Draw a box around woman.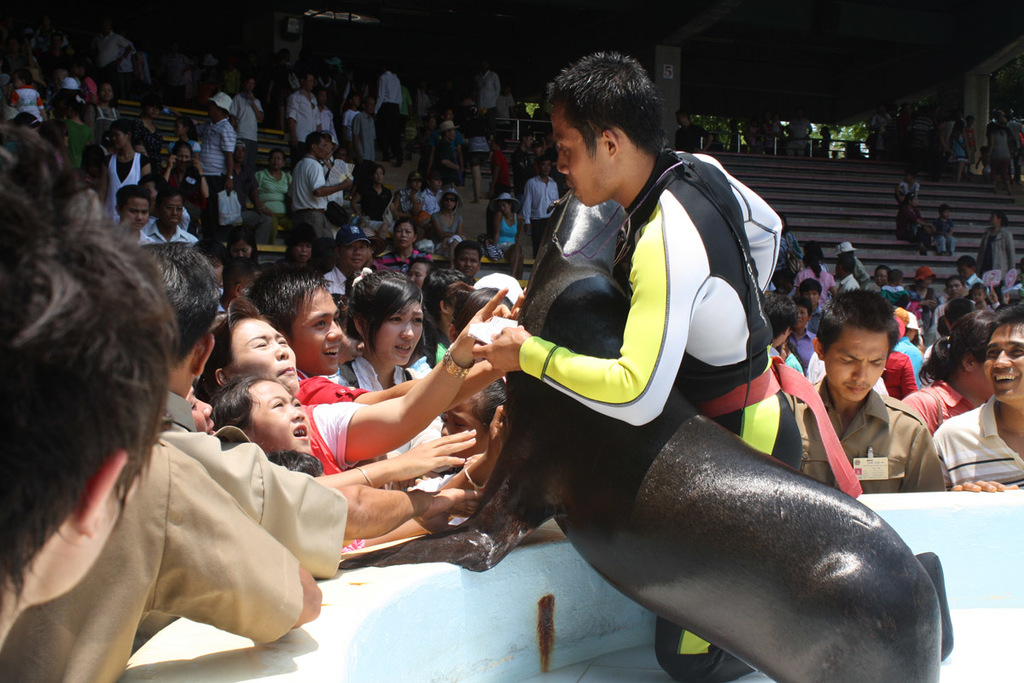
locate(896, 309, 997, 439).
